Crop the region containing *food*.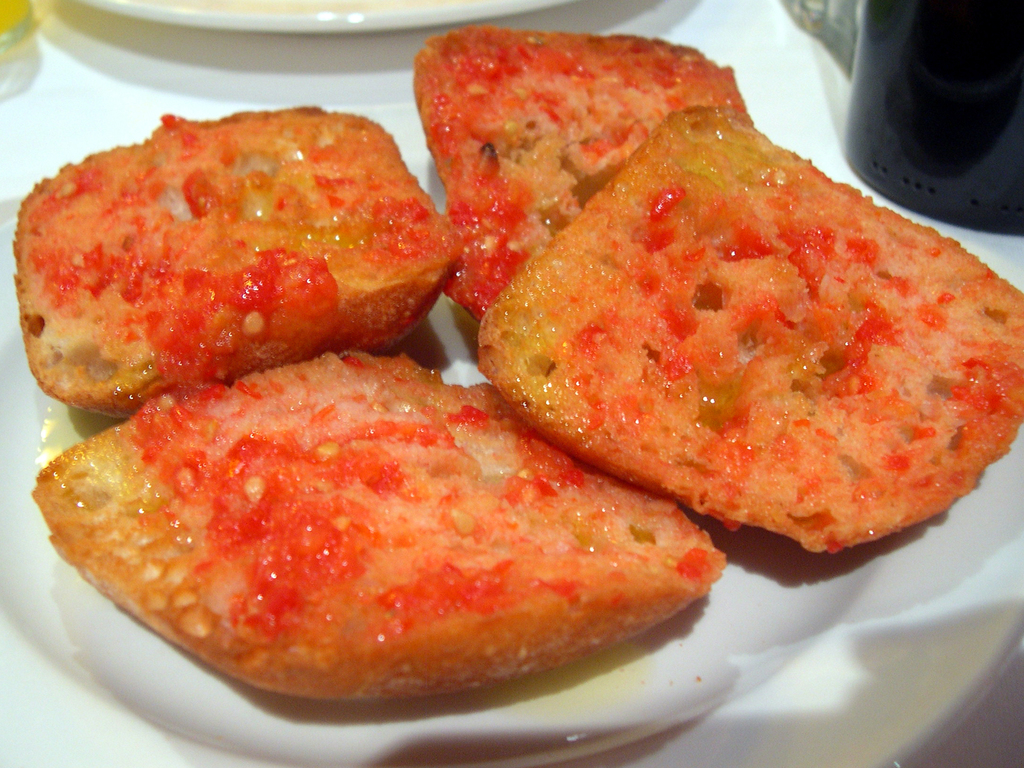
Crop region: [left=413, top=25, right=749, bottom=320].
